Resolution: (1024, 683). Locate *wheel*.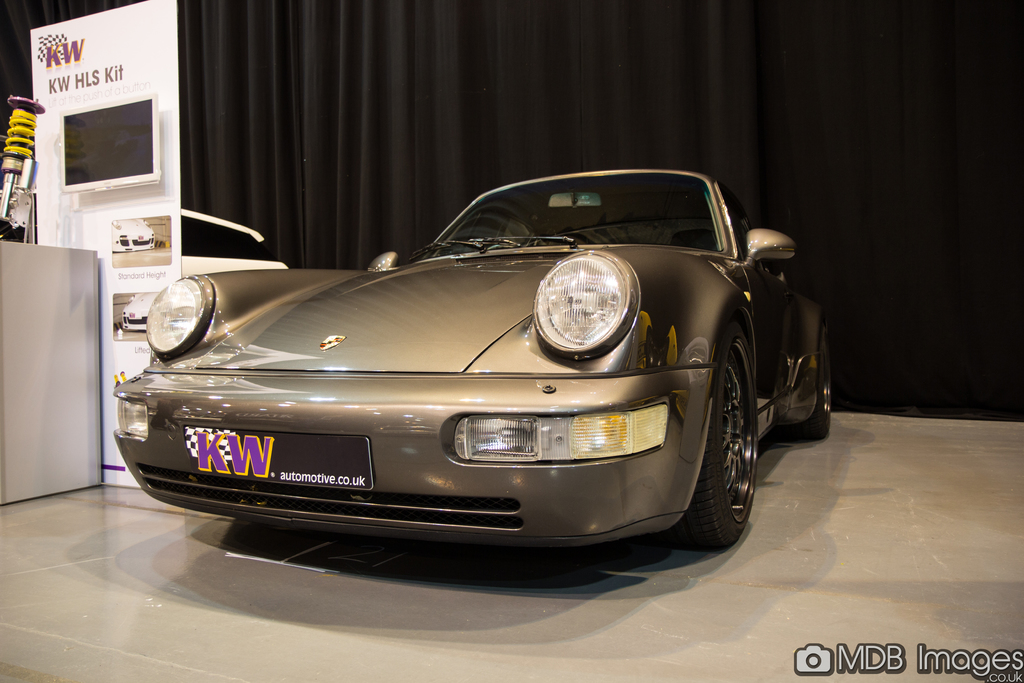
x1=785, y1=336, x2=833, y2=441.
